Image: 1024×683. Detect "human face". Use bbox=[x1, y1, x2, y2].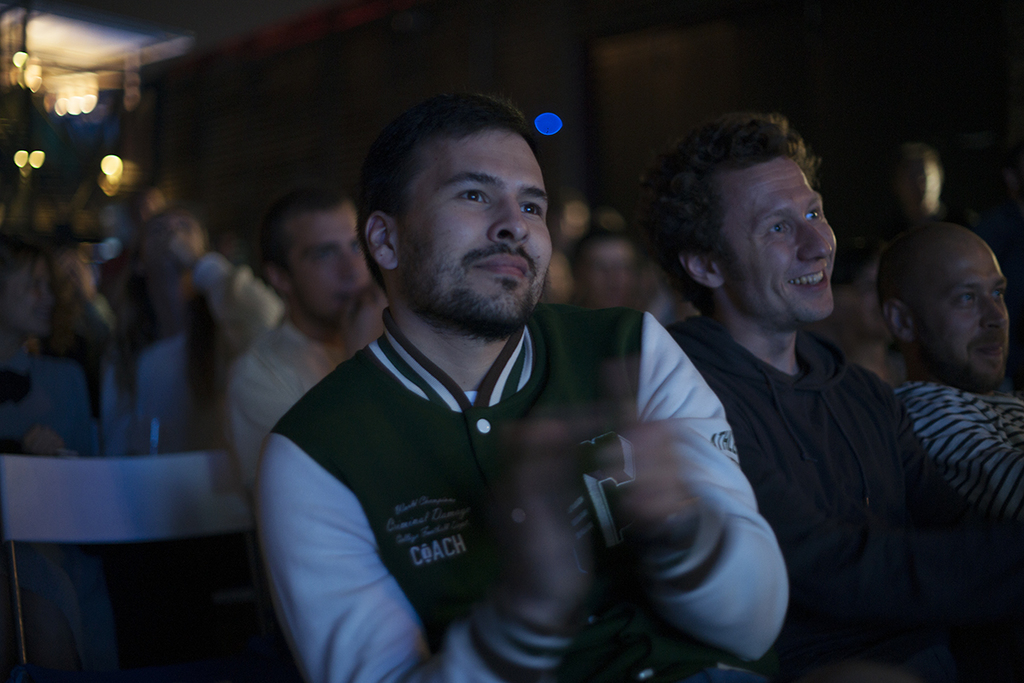
bbox=[398, 124, 554, 329].
